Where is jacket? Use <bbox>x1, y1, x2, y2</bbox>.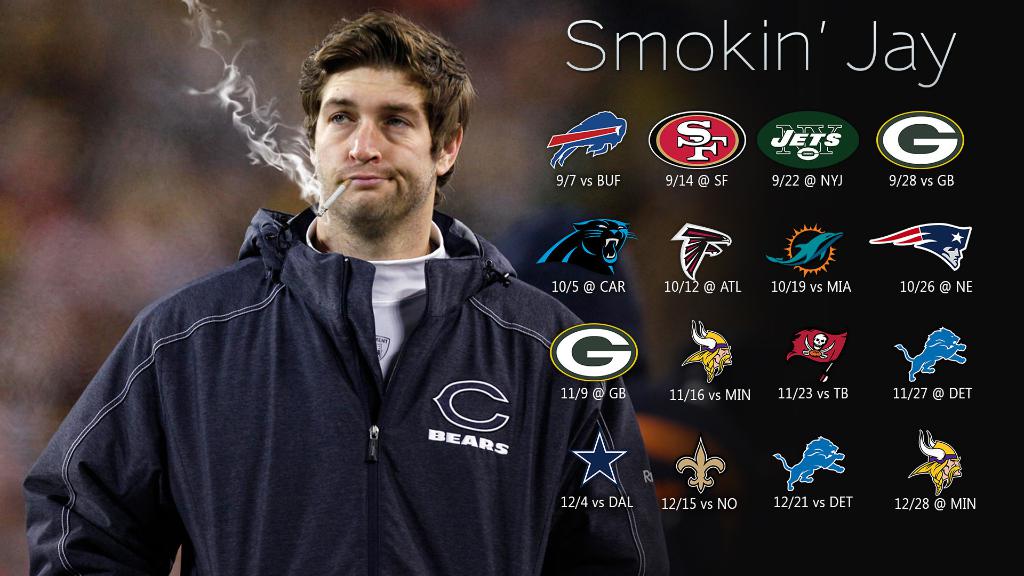
<bbox>51, 100, 648, 575</bbox>.
